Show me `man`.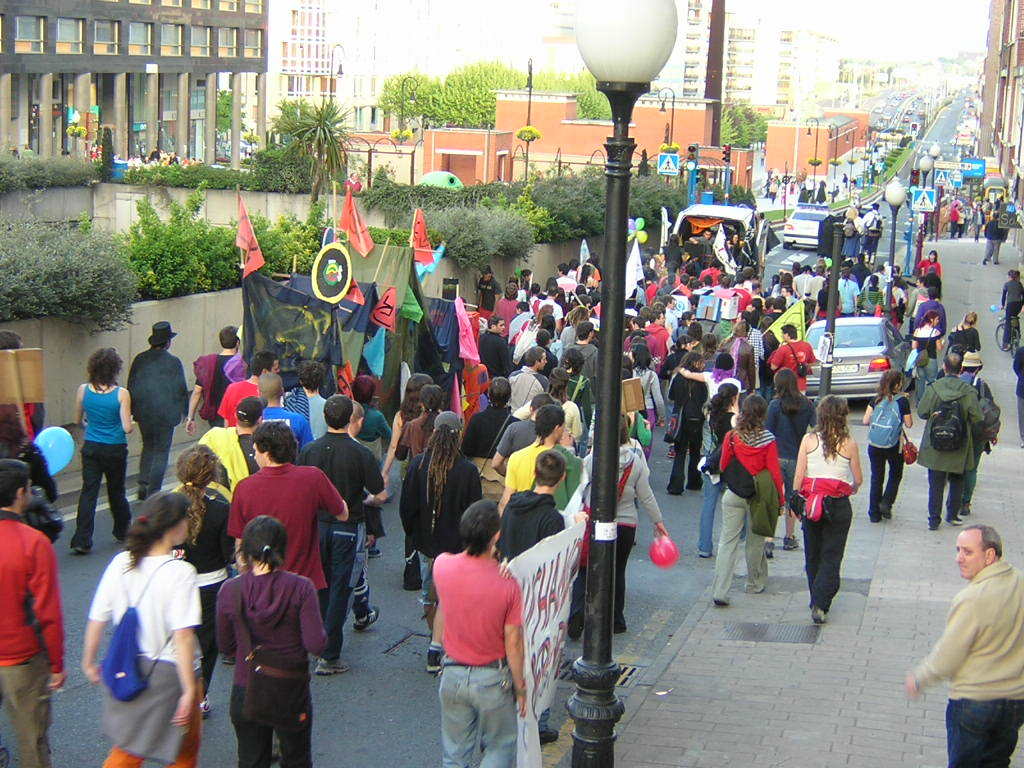
`man` is here: 792,265,814,316.
